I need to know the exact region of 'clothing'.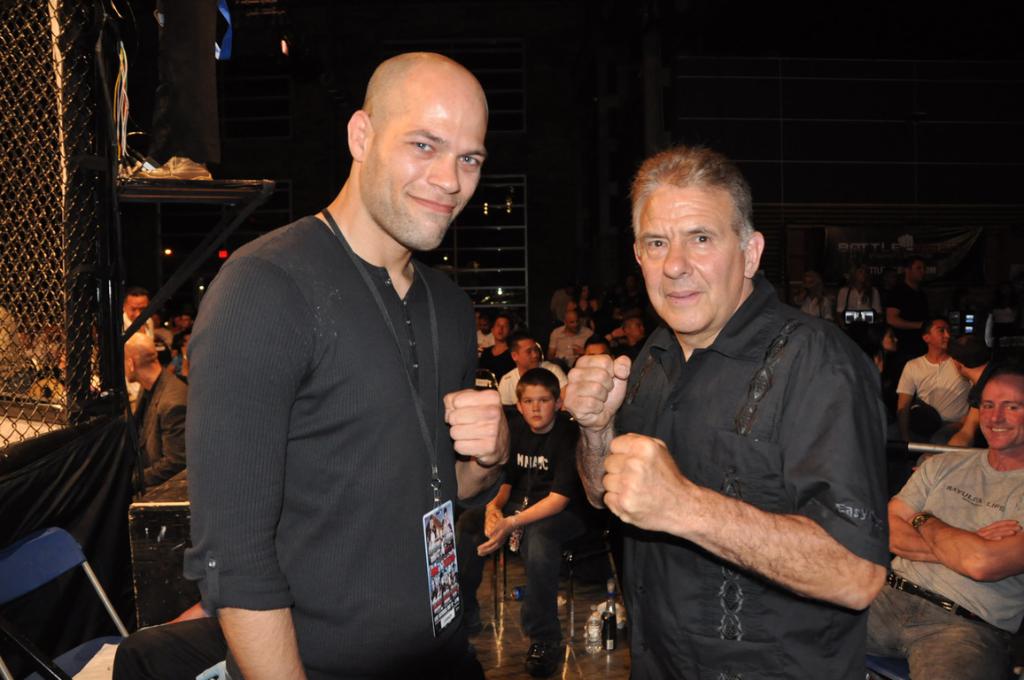
Region: (494, 353, 567, 412).
